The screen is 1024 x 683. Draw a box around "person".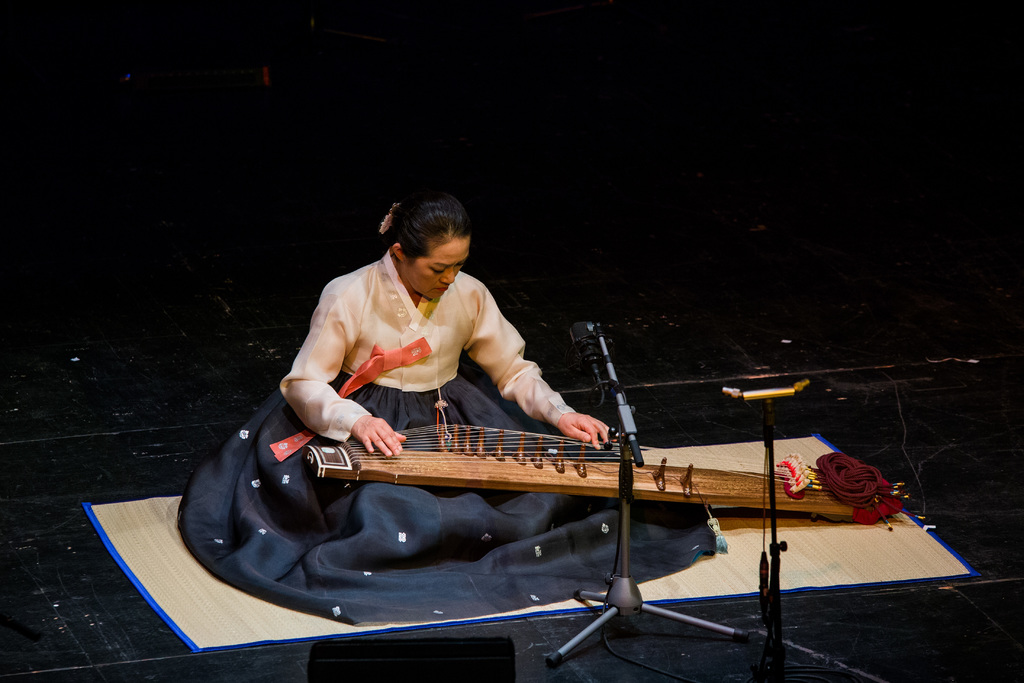
<region>173, 191, 715, 626</region>.
